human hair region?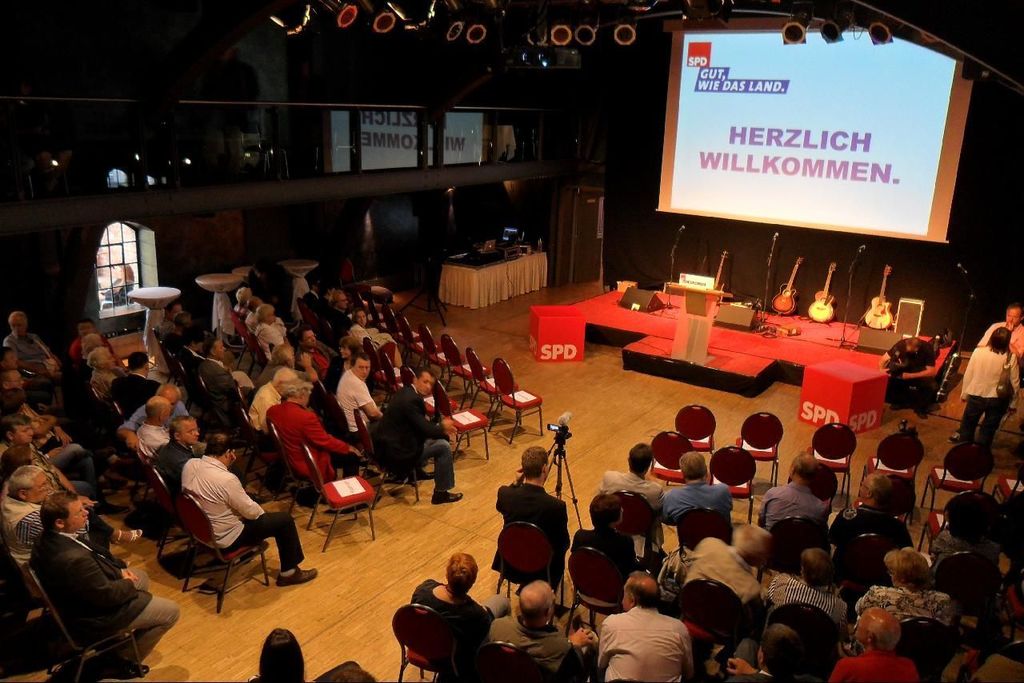
bbox=(350, 352, 367, 367)
